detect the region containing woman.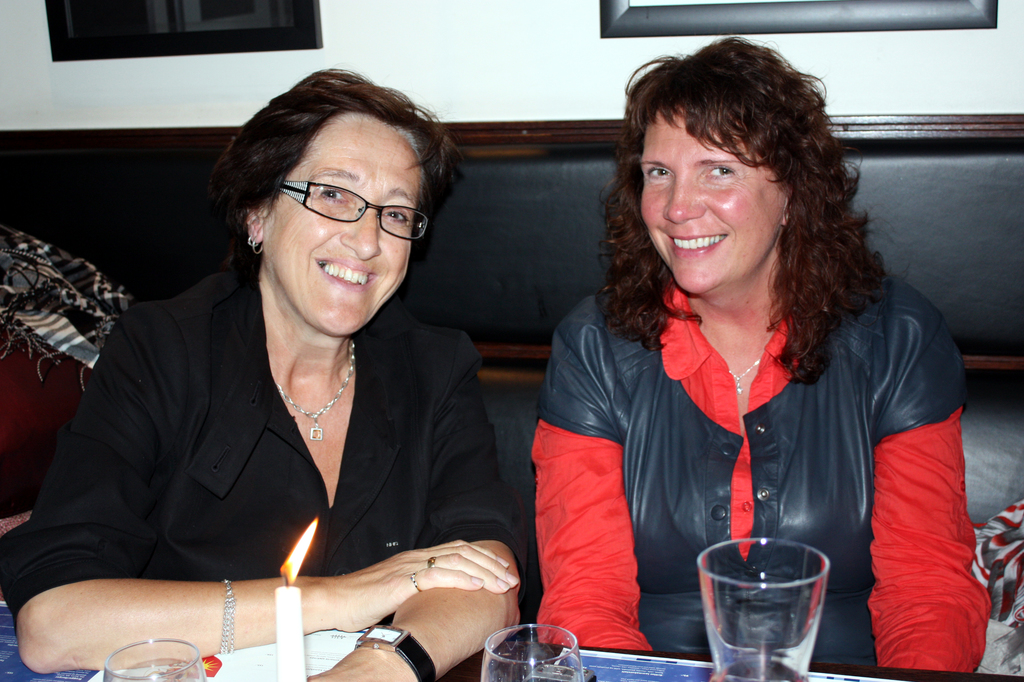
(0, 63, 531, 681).
